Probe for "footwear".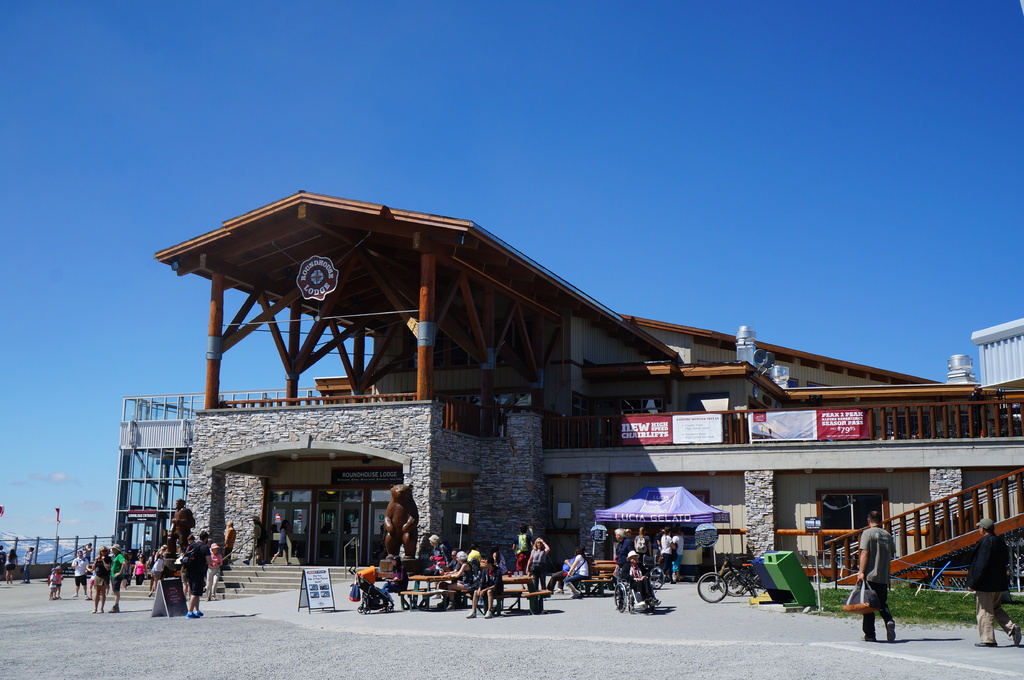
Probe result: region(186, 612, 201, 619).
